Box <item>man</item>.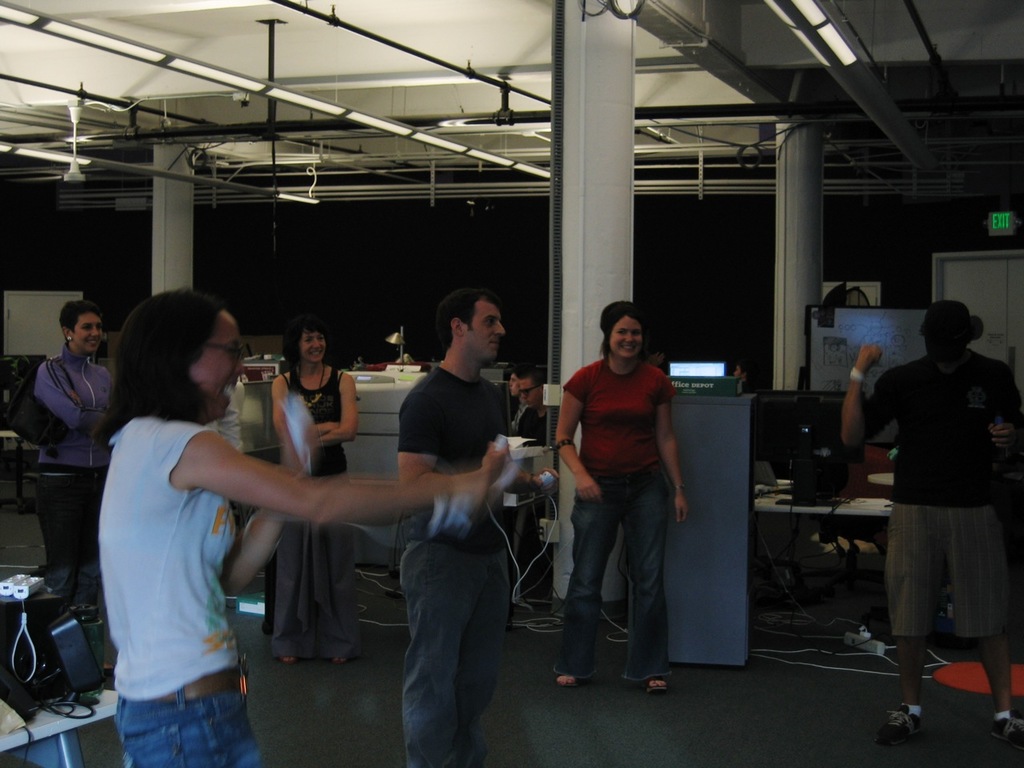
<box>550,298,690,693</box>.
